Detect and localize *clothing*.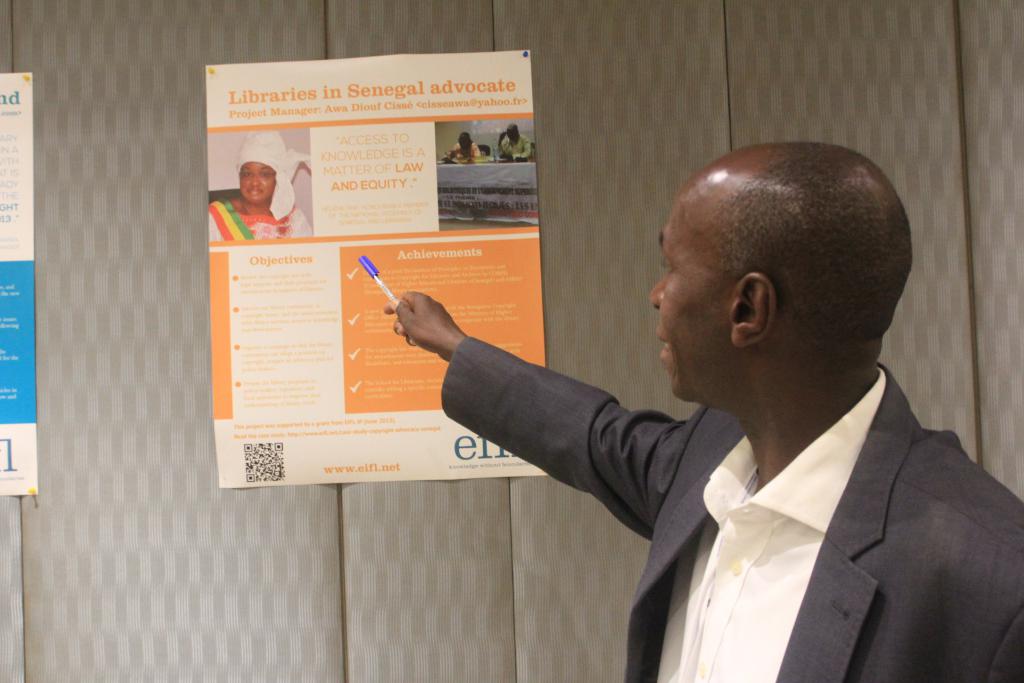
Localized at (502, 135, 532, 157).
